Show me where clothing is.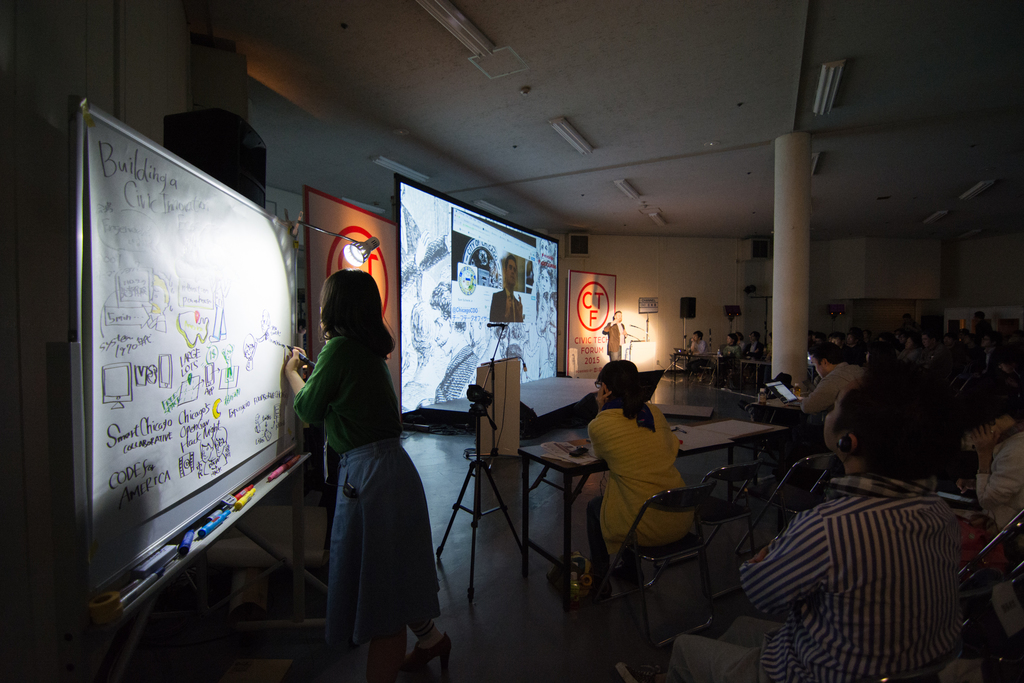
clothing is at [x1=674, y1=467, x2=961, y2=667].
